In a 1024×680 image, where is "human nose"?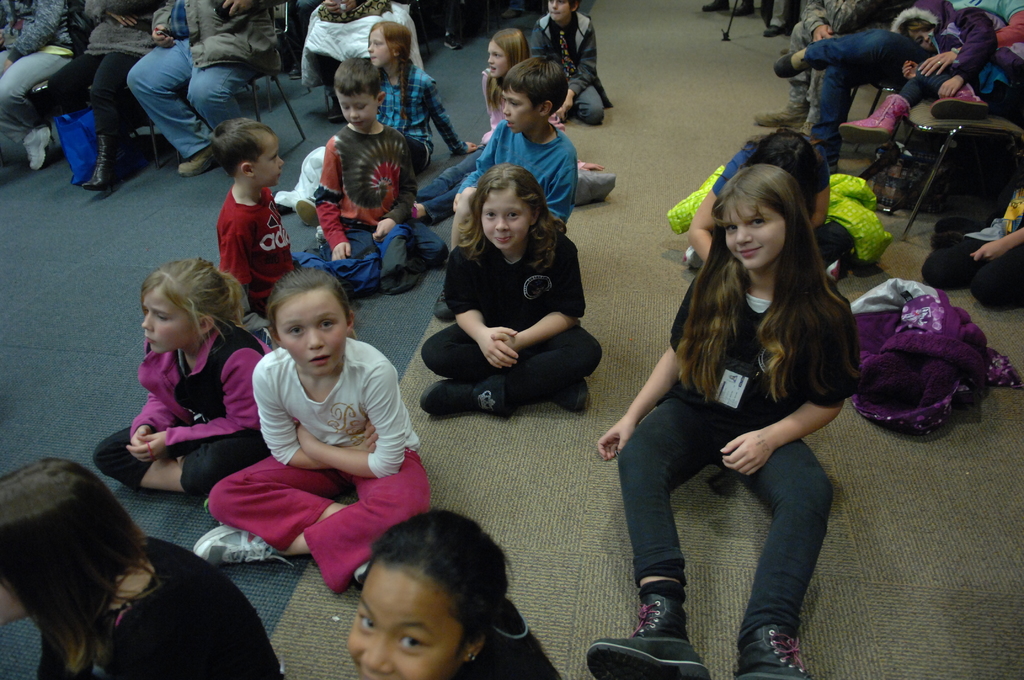
923 33 931 43.
